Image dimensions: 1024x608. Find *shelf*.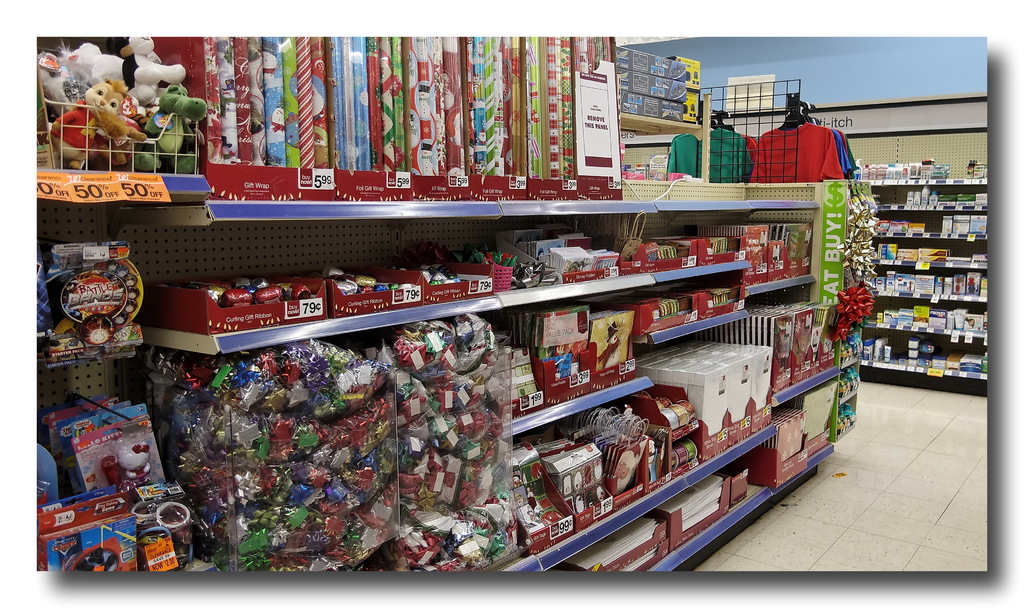
(x1=27, y1=32, x2=205, y2=216).
